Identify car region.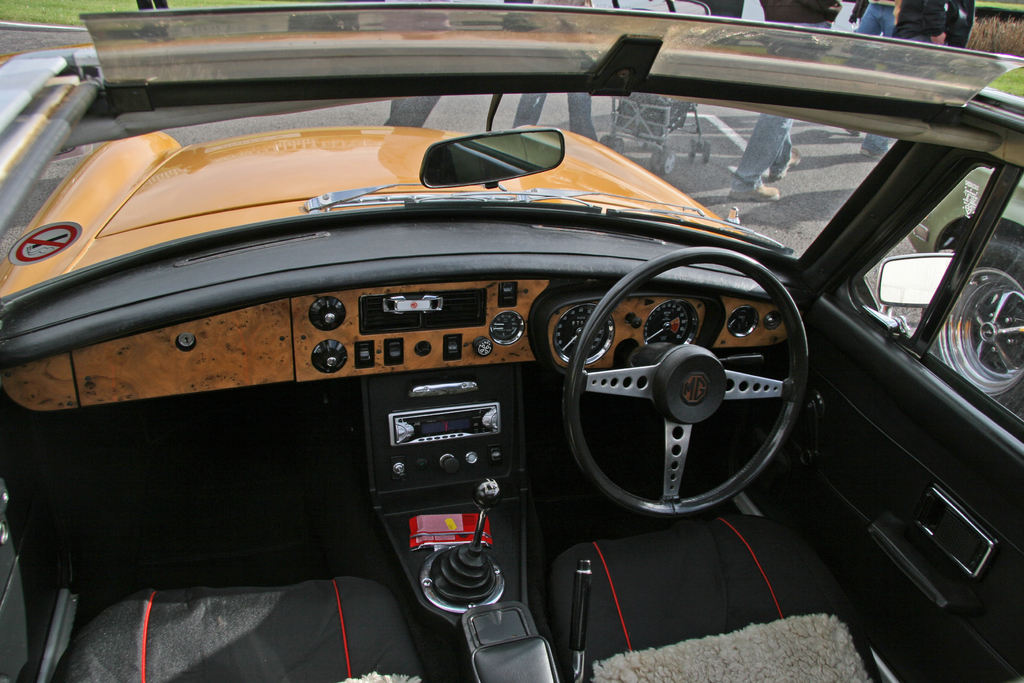
Region: (left=907, top=169, right=1023, bottom=417).
